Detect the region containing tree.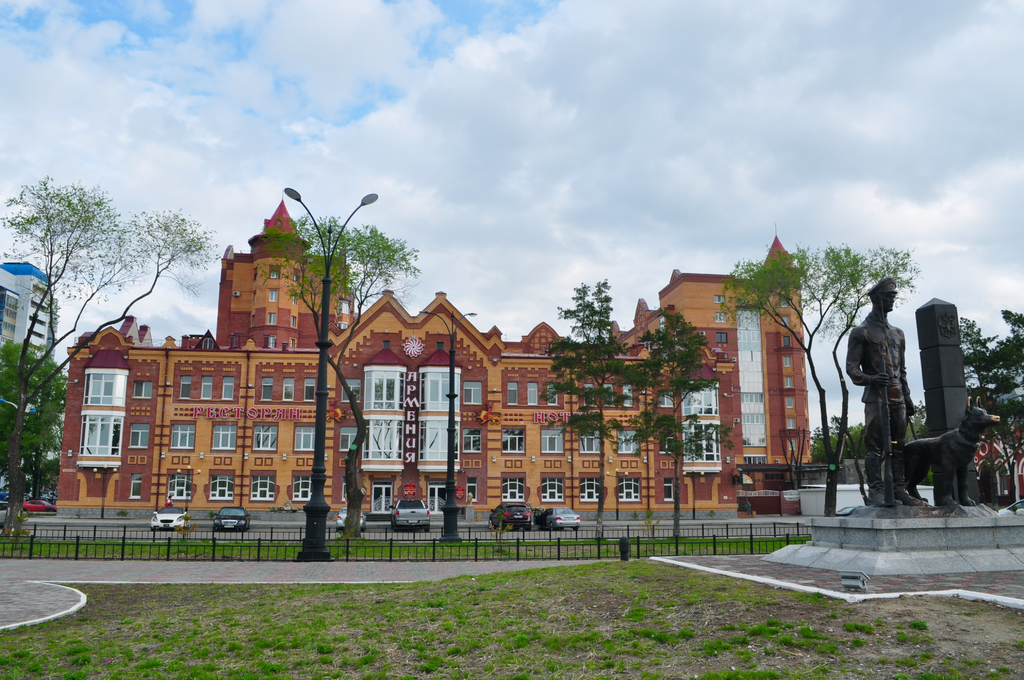
(left=633, top=301, right=738, bottom=550).
